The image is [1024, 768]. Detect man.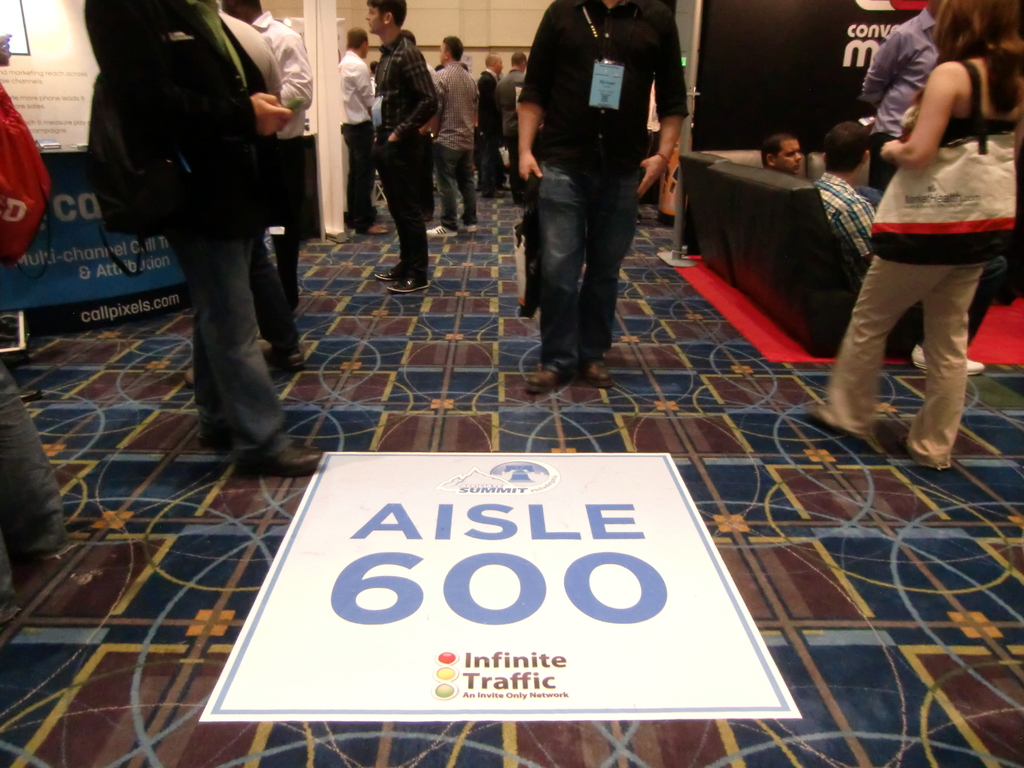
Detection: [816, 125, 913, 302].
